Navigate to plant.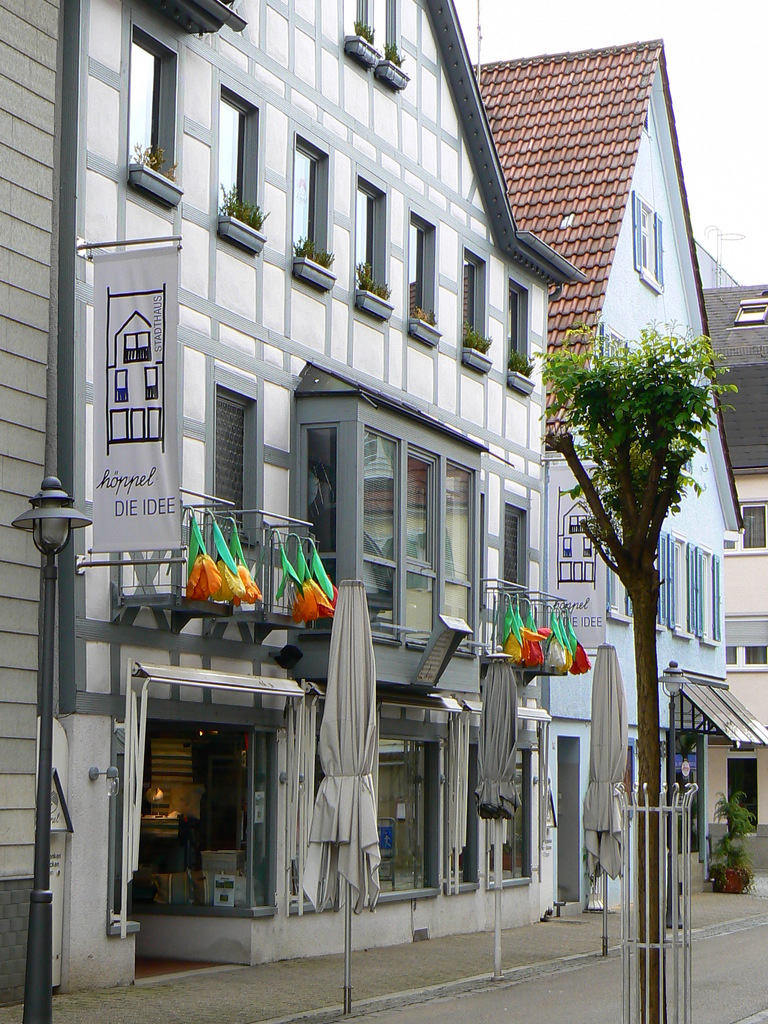
Navigation target: <box>356,259,392,299</box>.
